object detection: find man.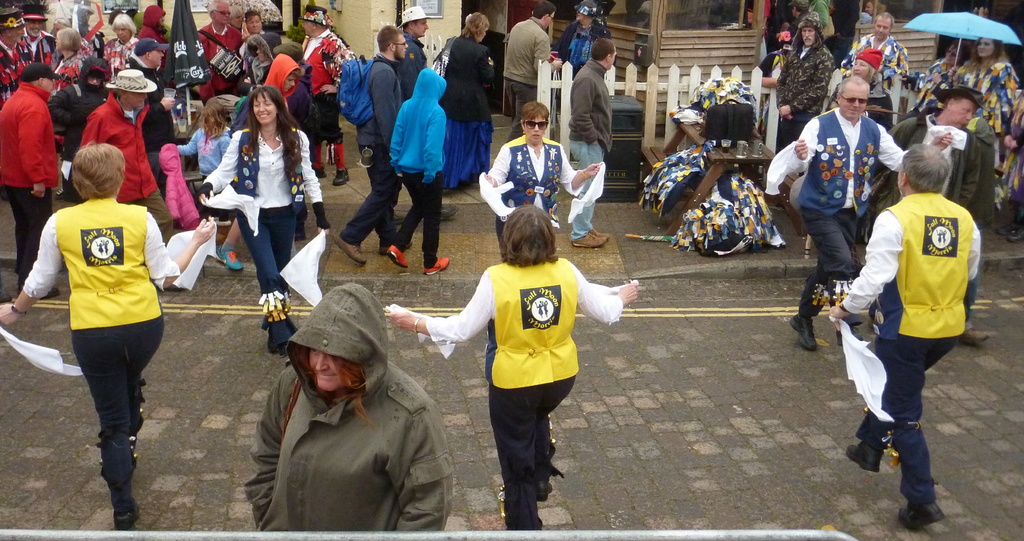
<bbox>563, 34, 609, 250</bbox>.
